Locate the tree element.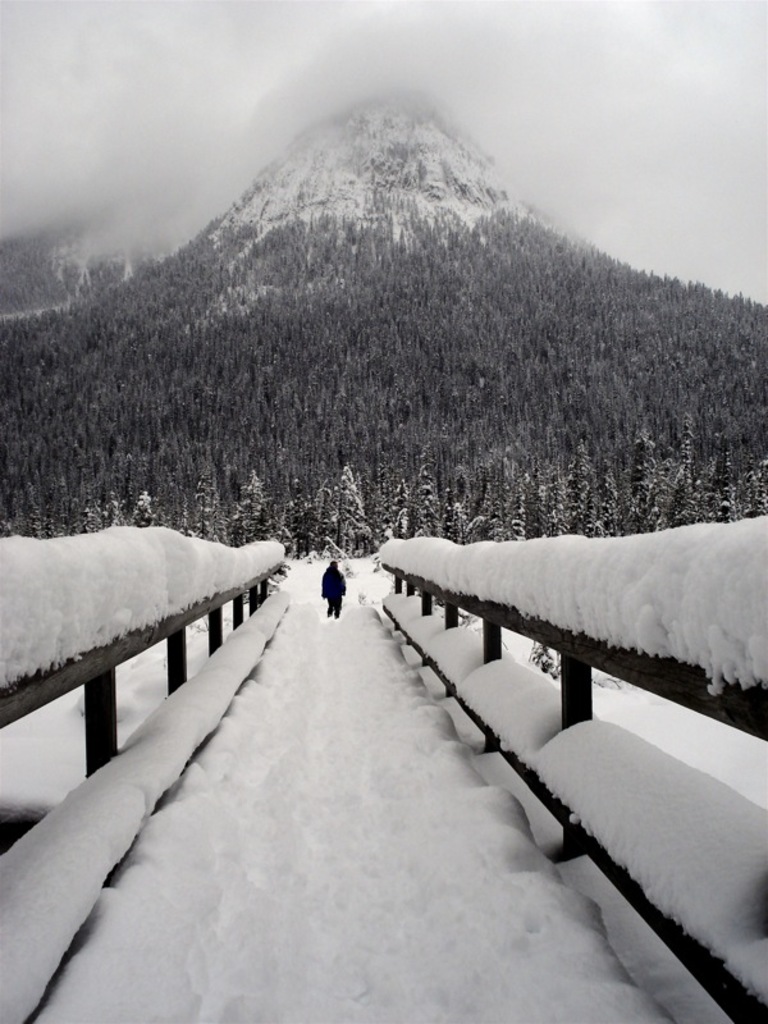
Element bbox: 339:468:366:553.
